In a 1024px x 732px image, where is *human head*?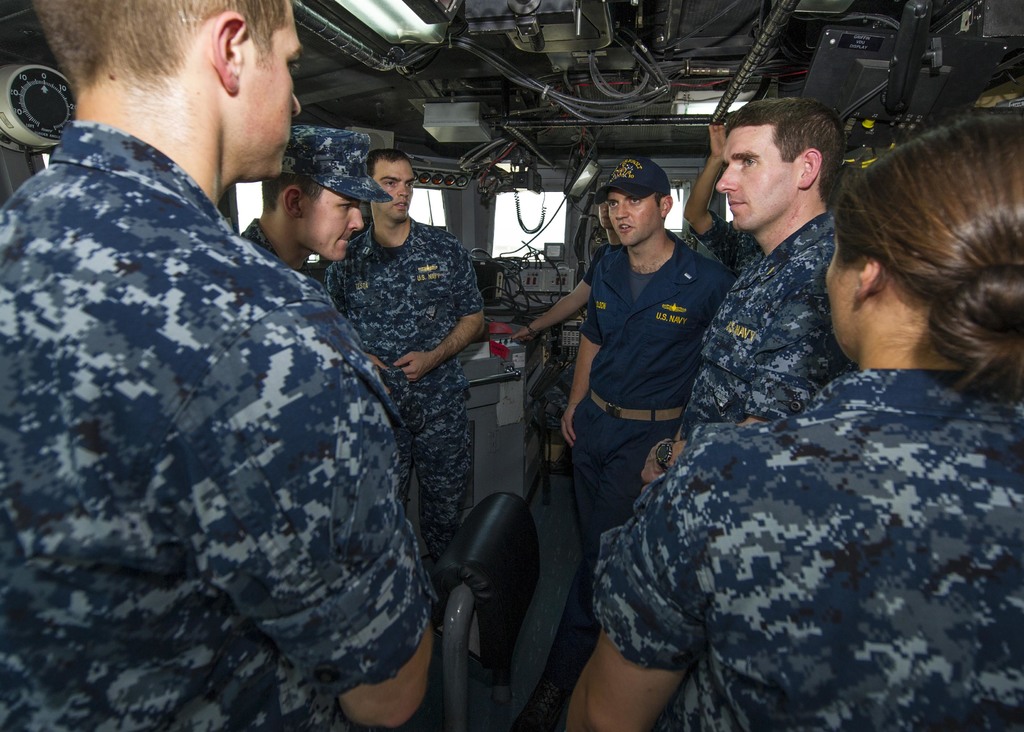
BBox(262, 126, 372, 263).
